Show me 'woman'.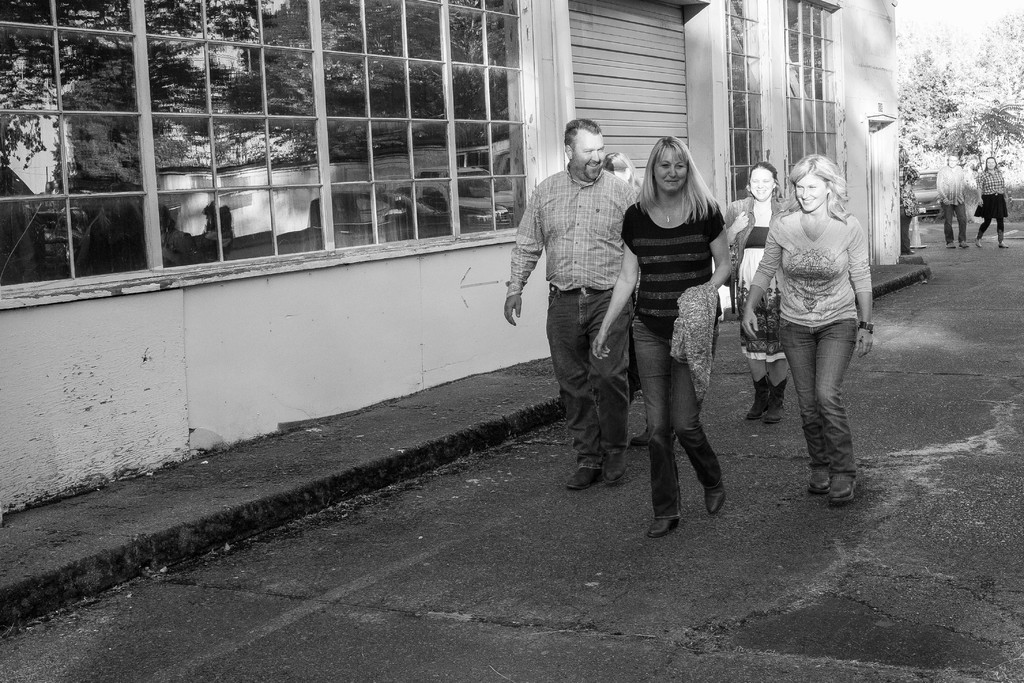
'woman' is here: <bbox>970, 157, 1012, 252</bbox>.
